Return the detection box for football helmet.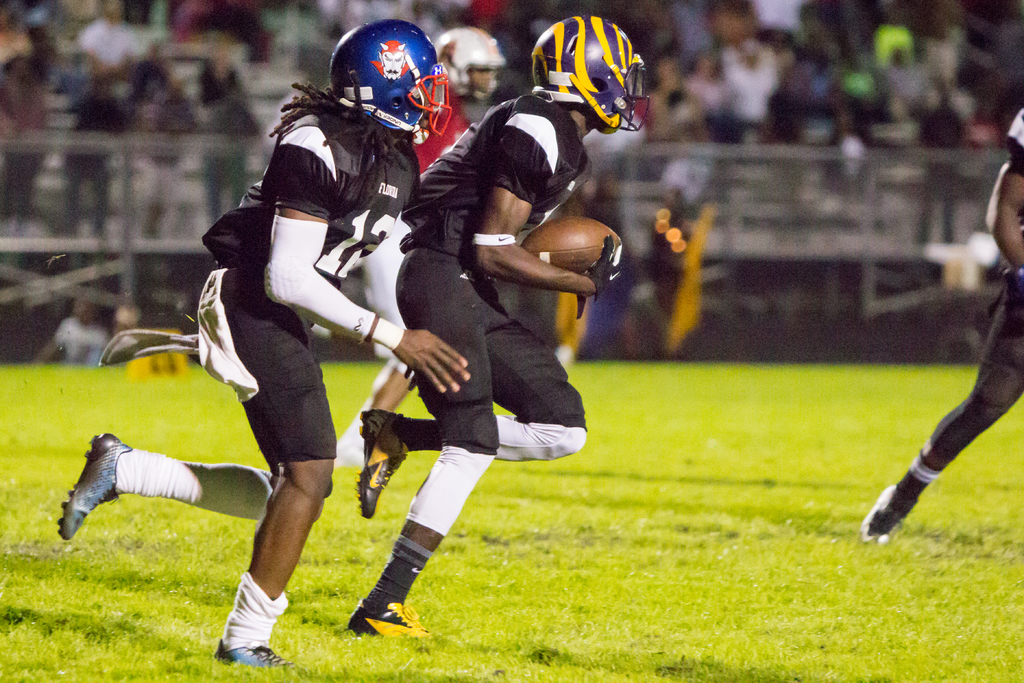
325, 19, 456, 143.
